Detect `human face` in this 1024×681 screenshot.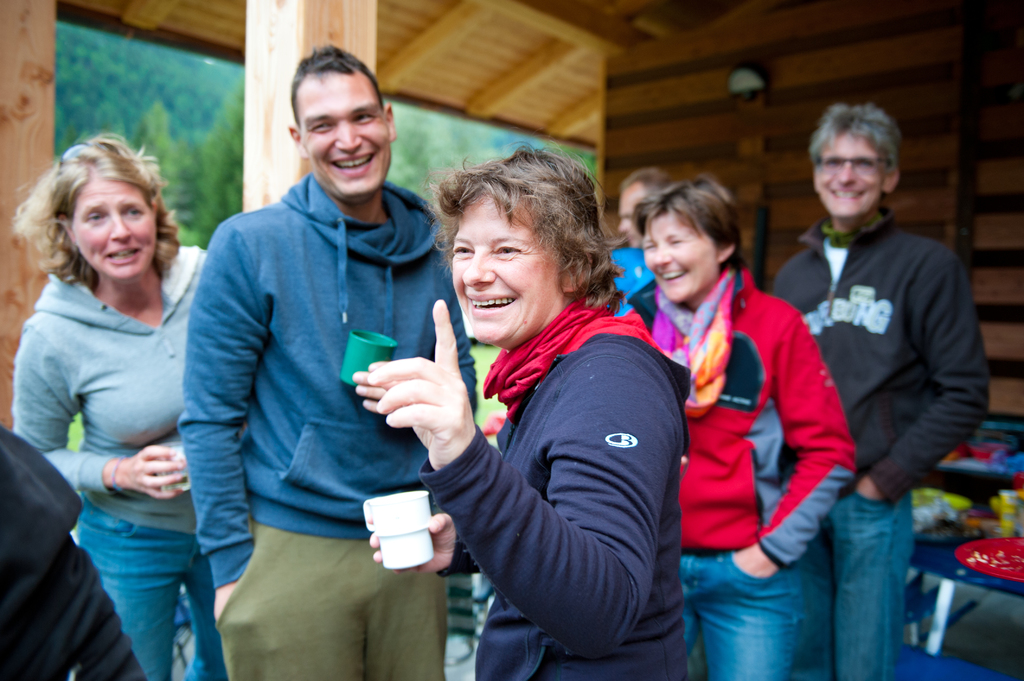
Detection: region(70, 177, 157, 281).
